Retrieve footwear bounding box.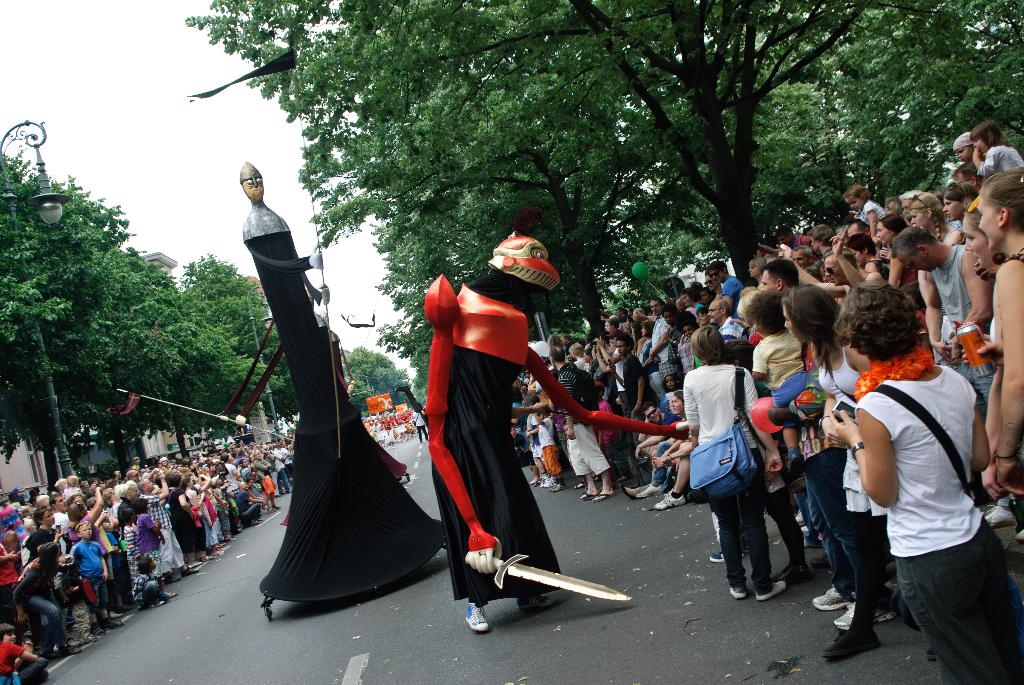
Bounding box: {"left": 181, "top": 567, "right": 200, "bottom": 577}.
